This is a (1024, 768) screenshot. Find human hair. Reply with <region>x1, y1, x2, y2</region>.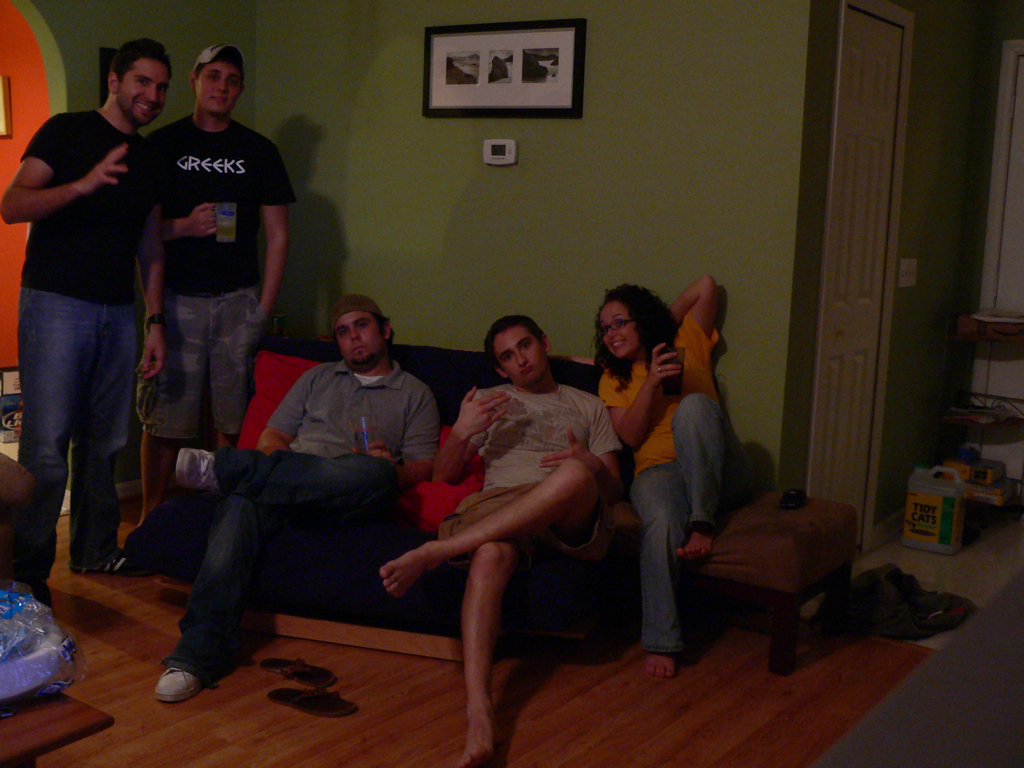
<region>195, 61, 246, 85</region>.
